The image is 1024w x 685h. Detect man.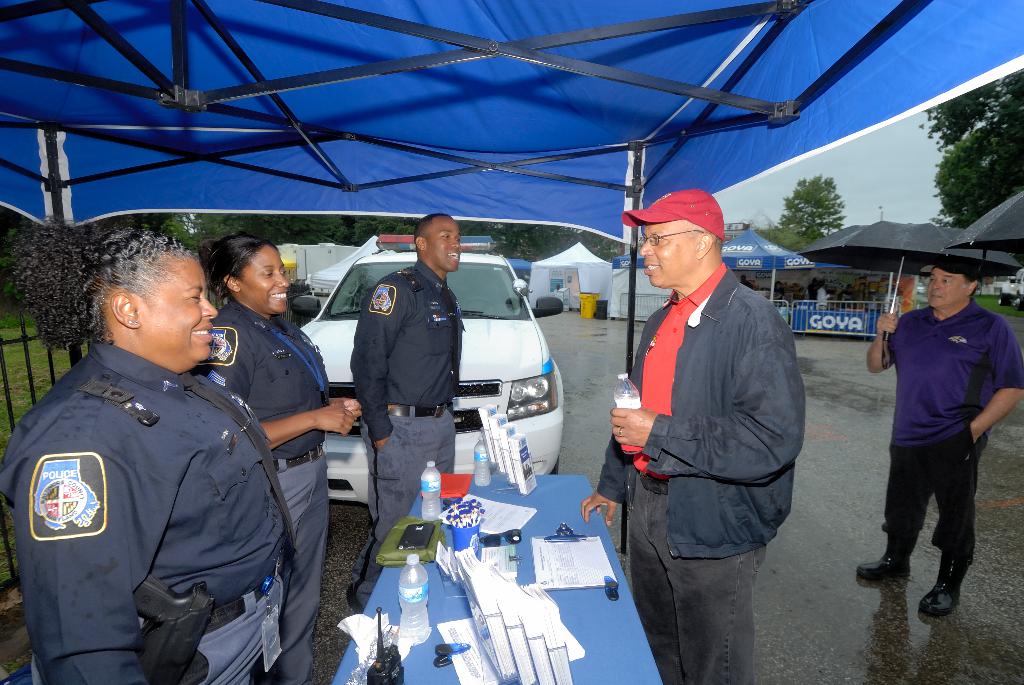
Detection: (816, 280, 831, 310).
